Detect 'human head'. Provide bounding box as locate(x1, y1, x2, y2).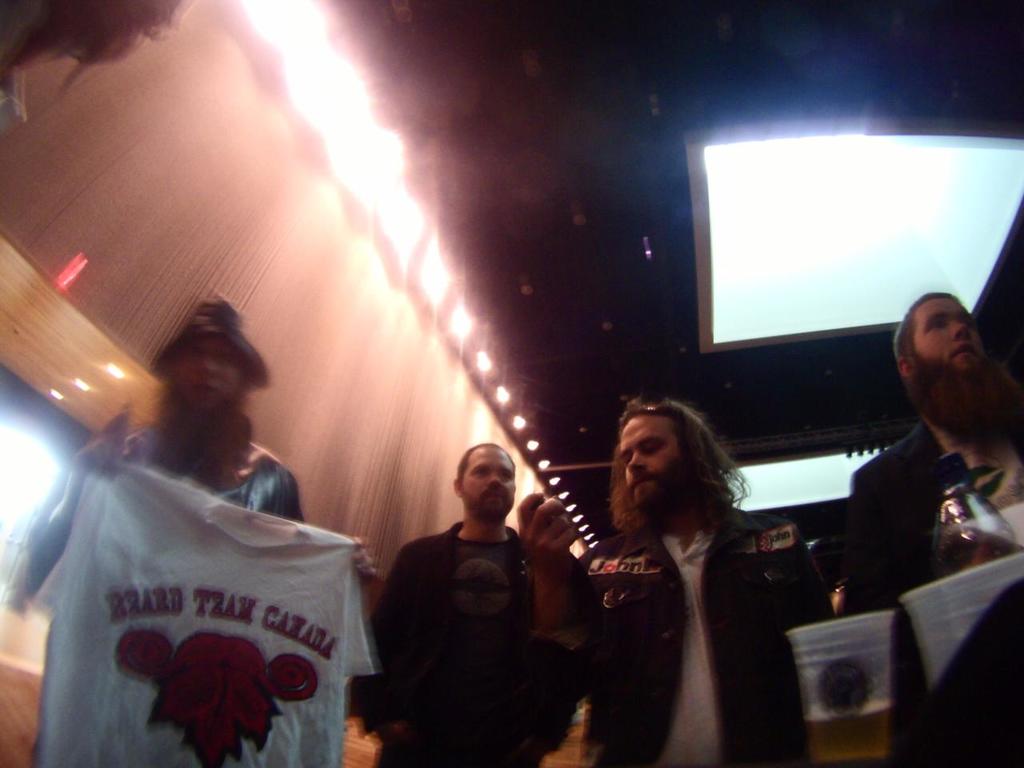
locate(614, 406, 706, 520).
